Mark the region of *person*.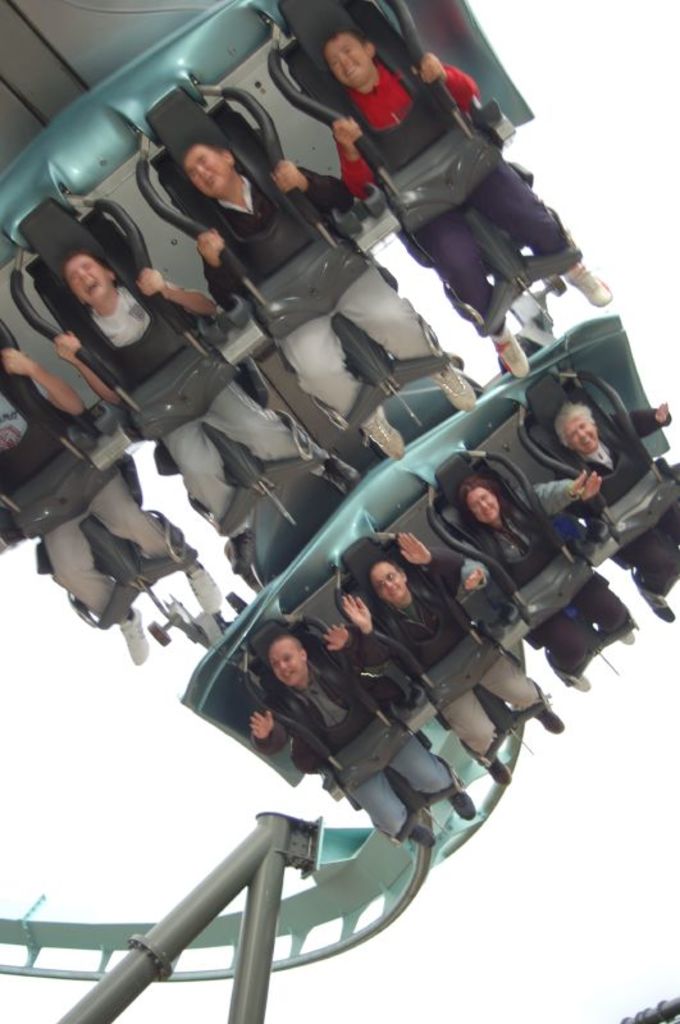
Region: [168, 133, 479, 468].
